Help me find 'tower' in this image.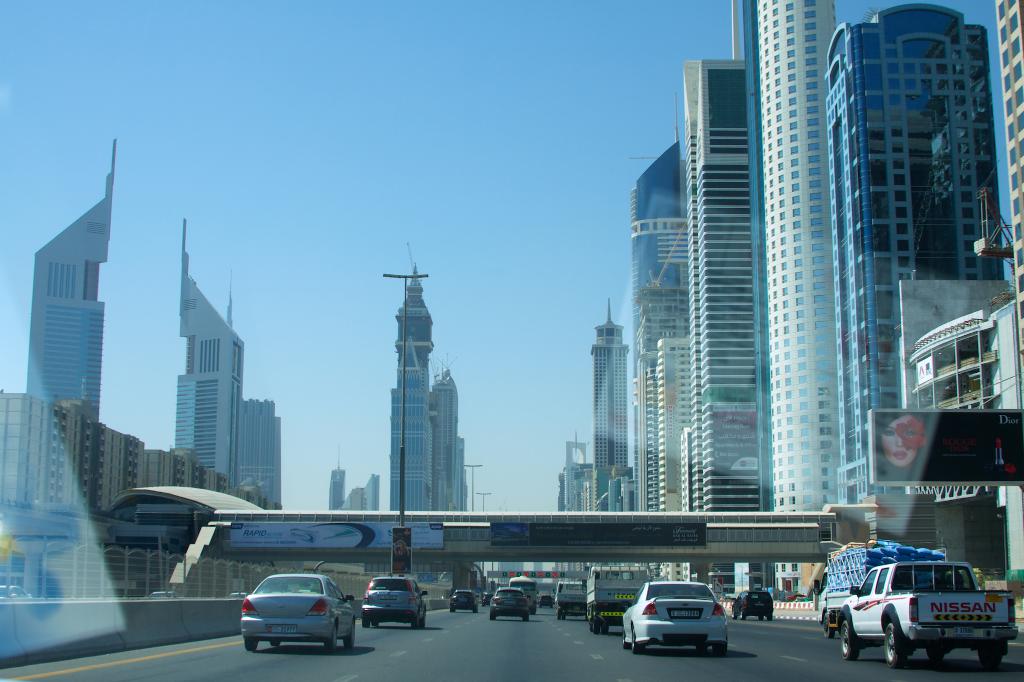
Found it: select_region(17, 141, 104, 445).
